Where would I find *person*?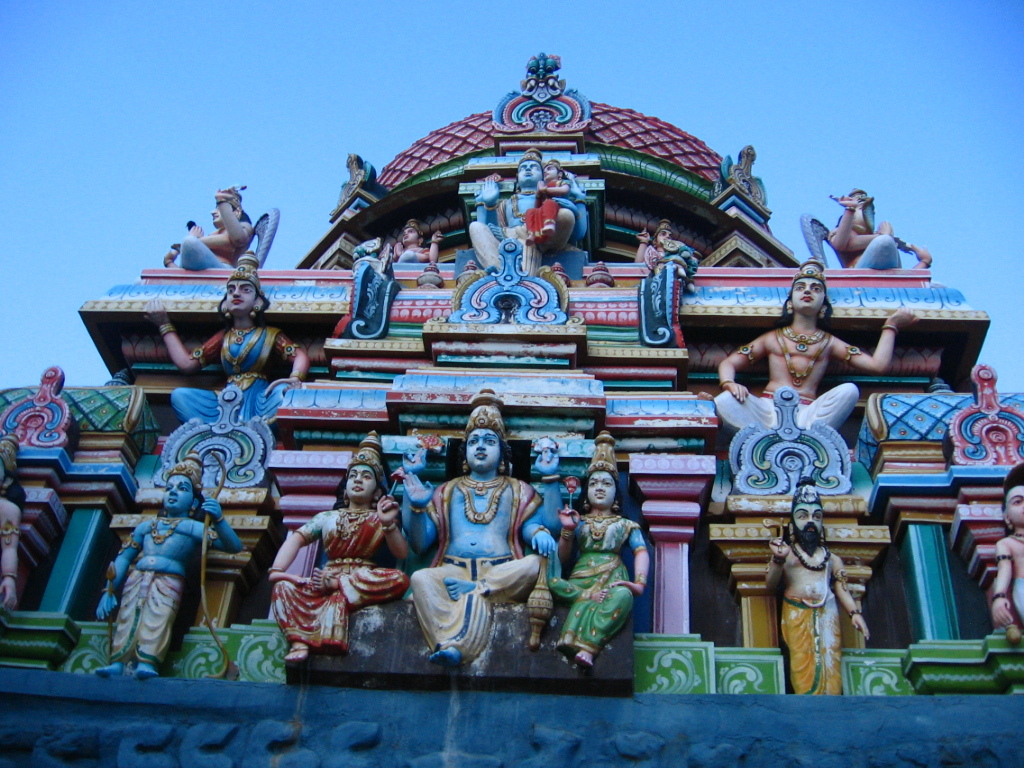
At locate(0, 424, 19, 615).
